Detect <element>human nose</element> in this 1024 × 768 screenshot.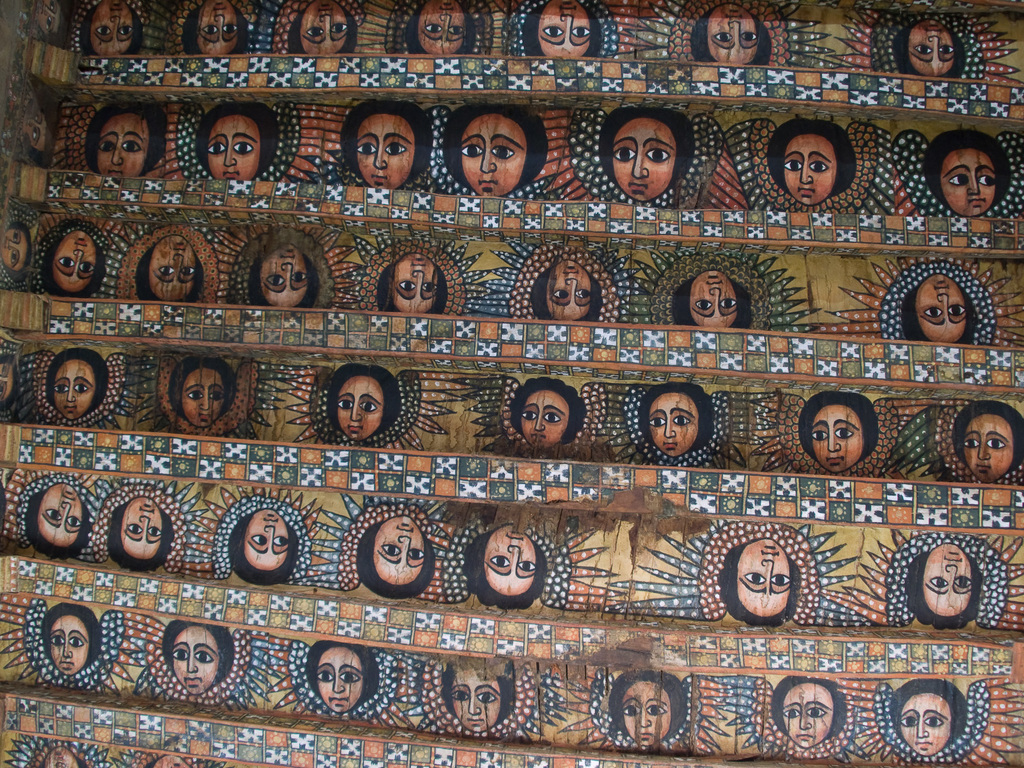
Detection: BBox(801, 154, 816, 186).
